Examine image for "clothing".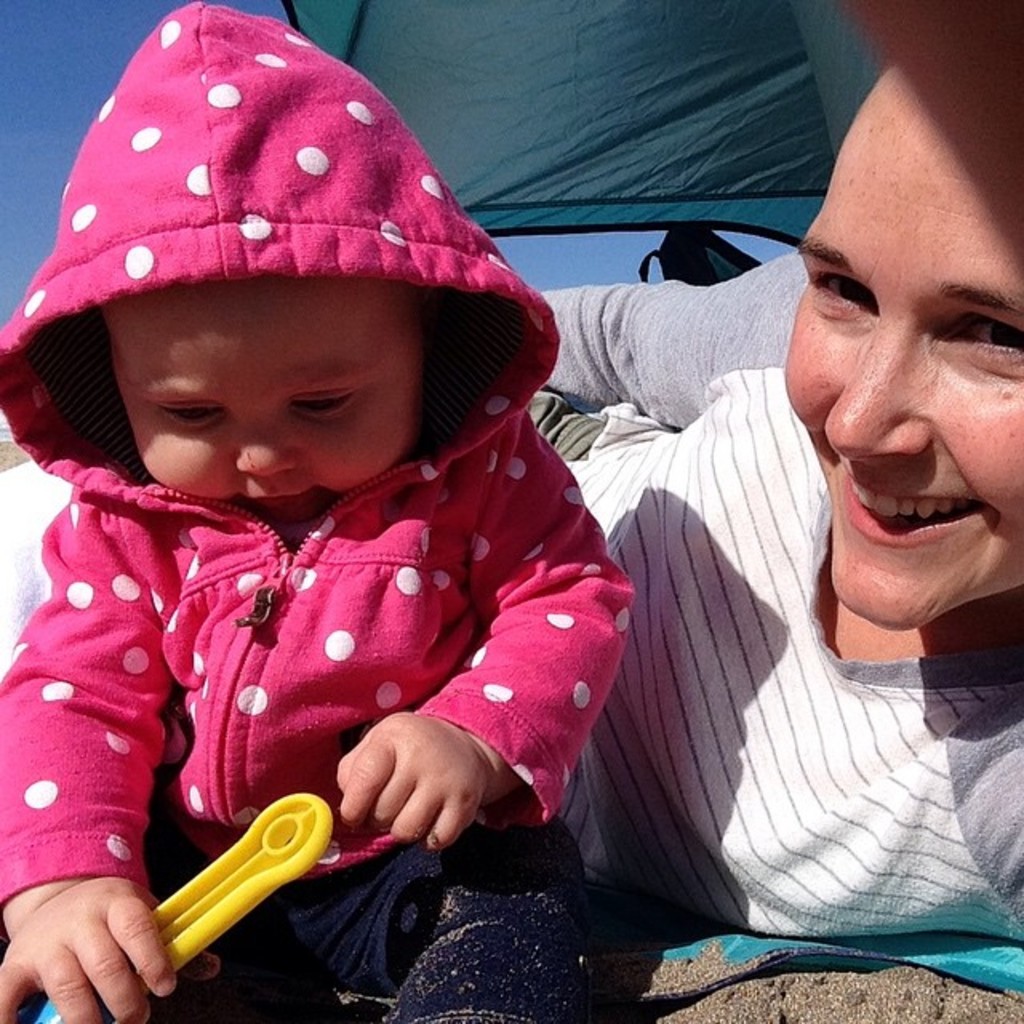
Examination result: 0,238,1022,939.
